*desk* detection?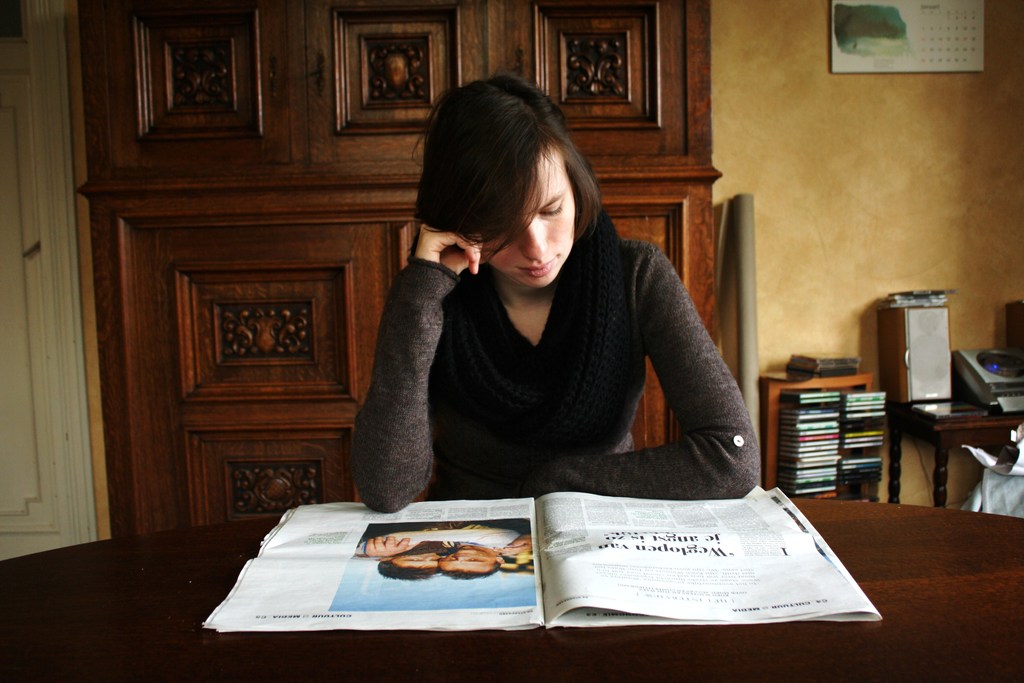
880,358,1023,531
